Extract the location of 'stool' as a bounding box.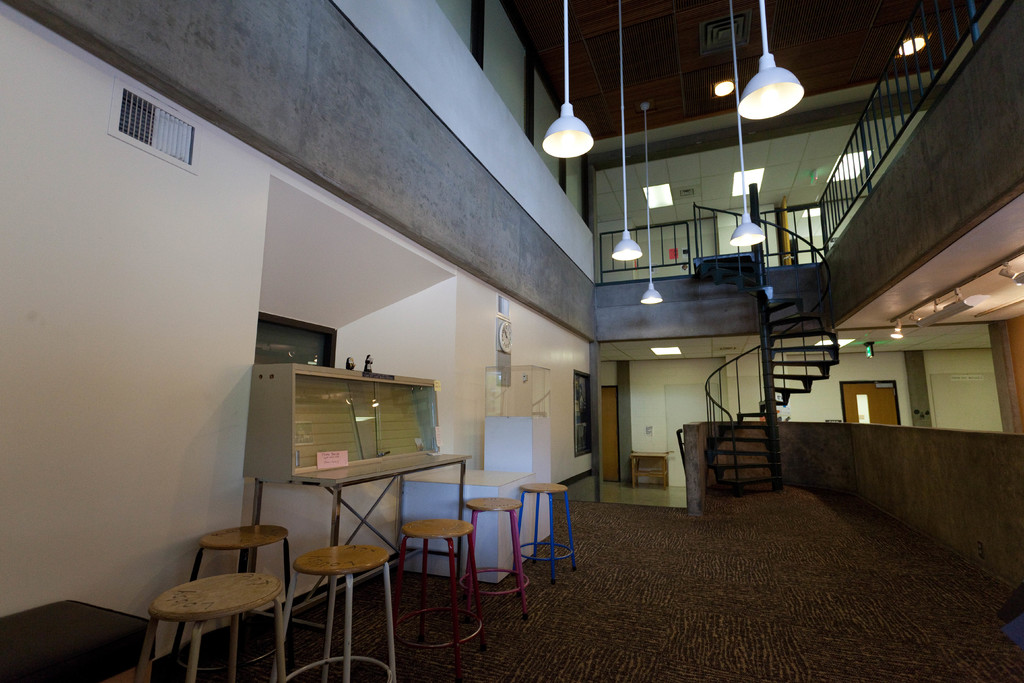
(400,520,479,680).
